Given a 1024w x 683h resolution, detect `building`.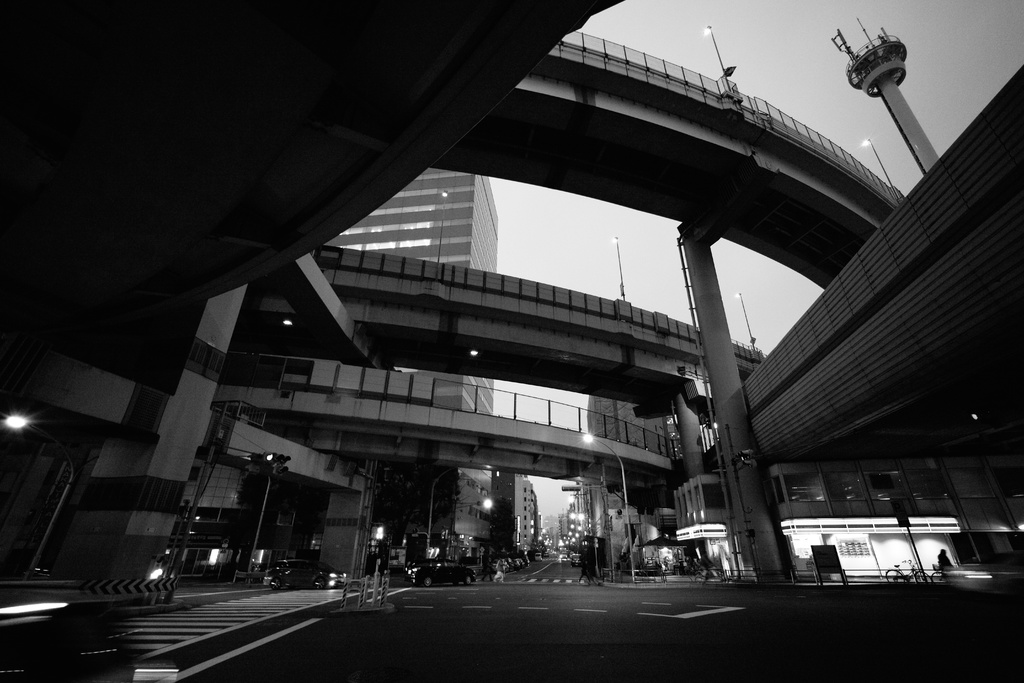
[320,165,504,541].
